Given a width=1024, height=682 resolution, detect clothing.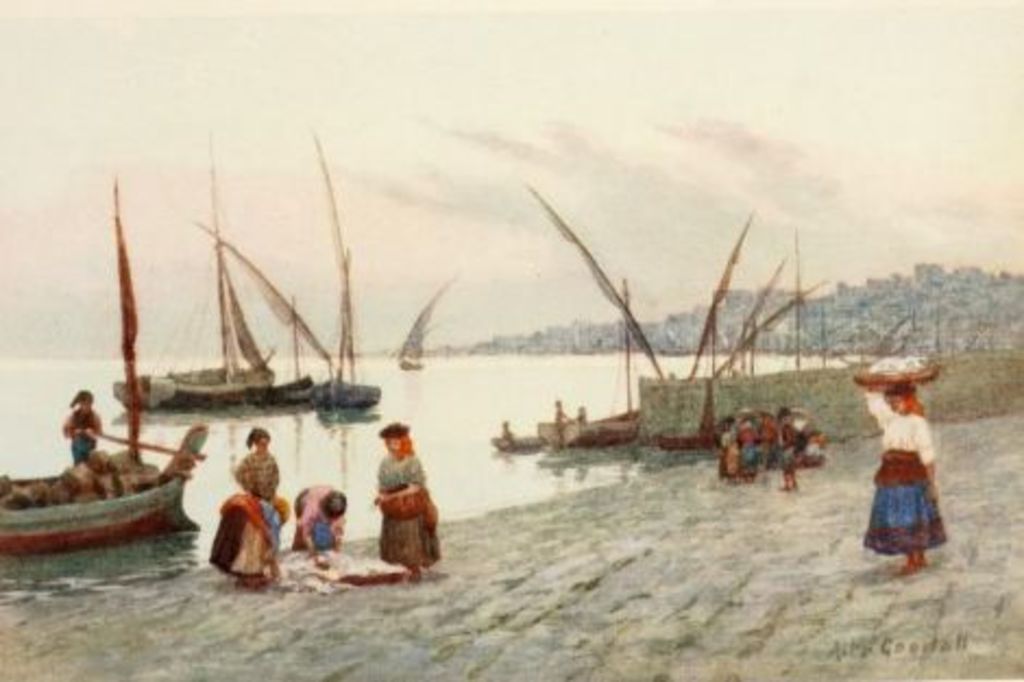
box=[290, 484, 340, 547].
